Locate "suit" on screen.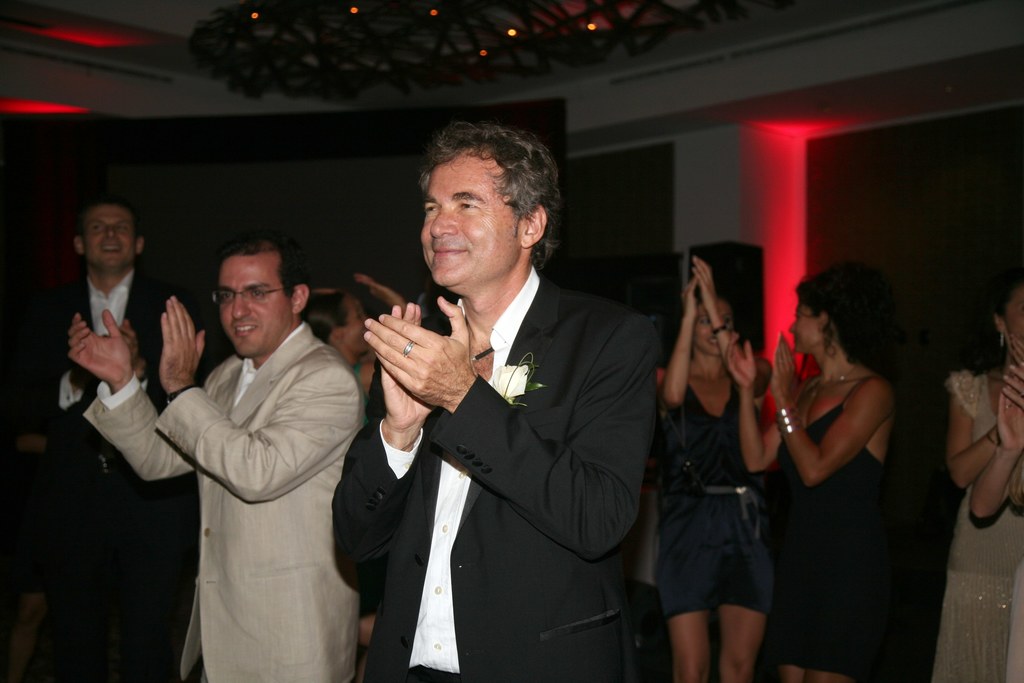
On screen at box(79, 318, 368, 682).
